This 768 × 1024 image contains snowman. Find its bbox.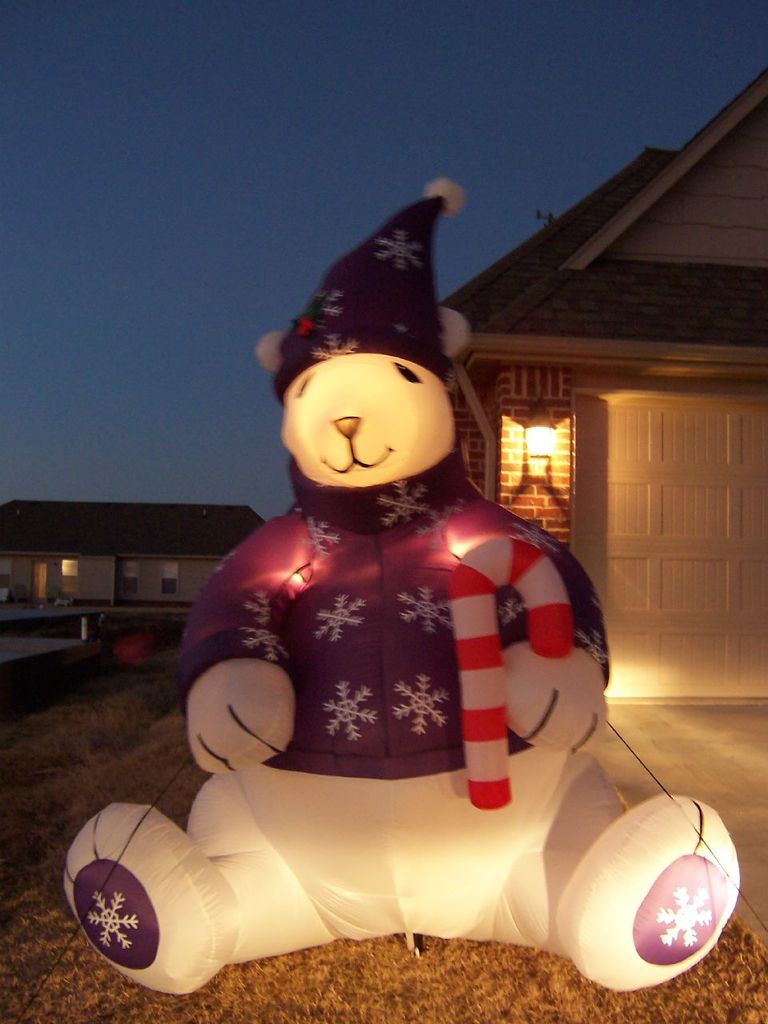
[x1=60, y1=180, x2=744, y2=996].
